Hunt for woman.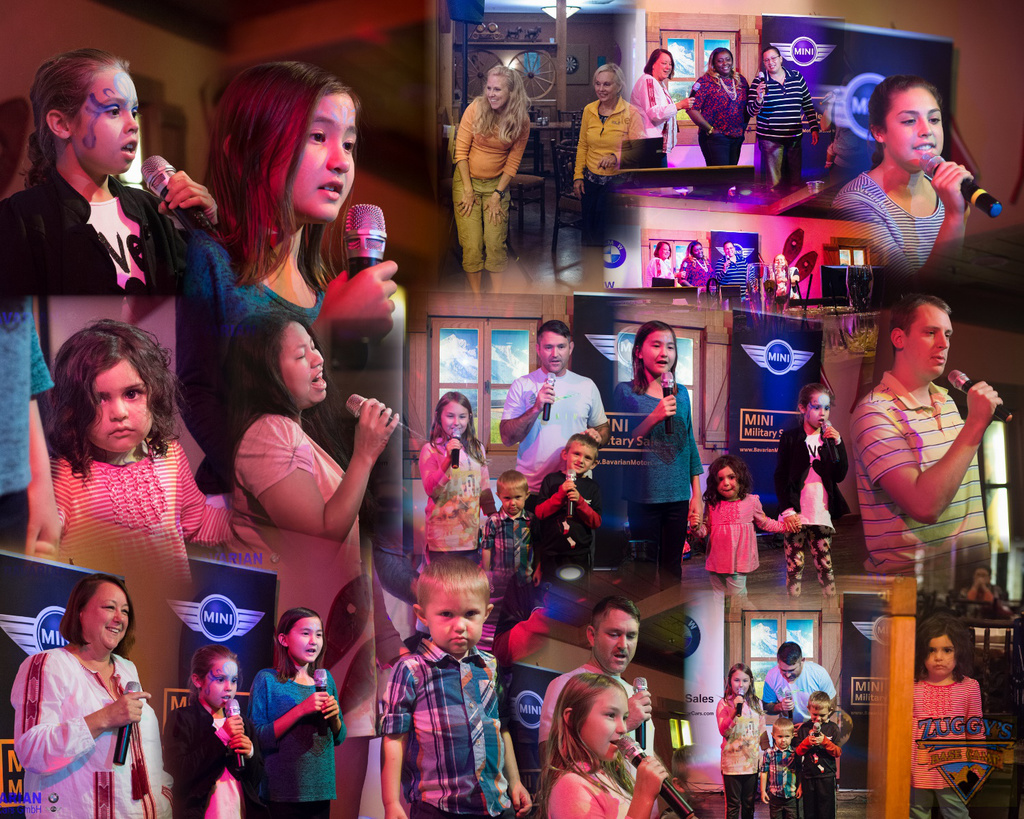
Hunted down at region(747, 44, 816, 177).
